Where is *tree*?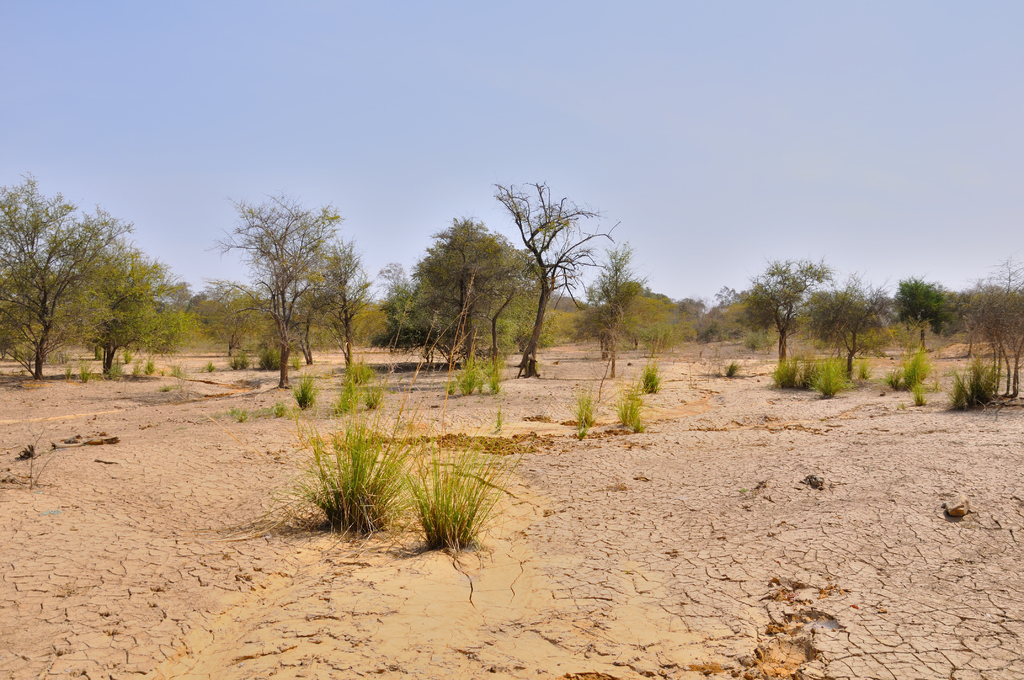
select_region(493, 166, 612, 378).
